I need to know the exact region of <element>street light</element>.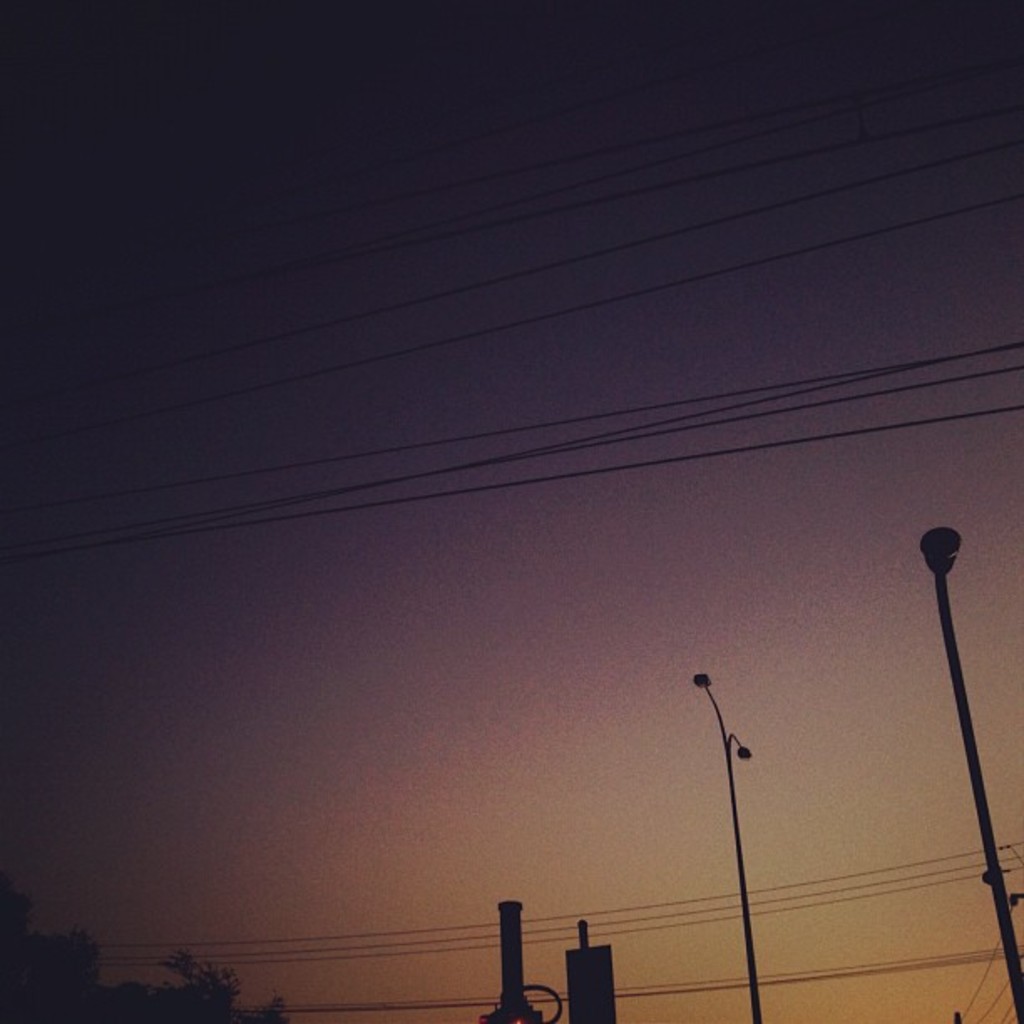
Region: left=683, top=668, right=756, bottom=1022.
